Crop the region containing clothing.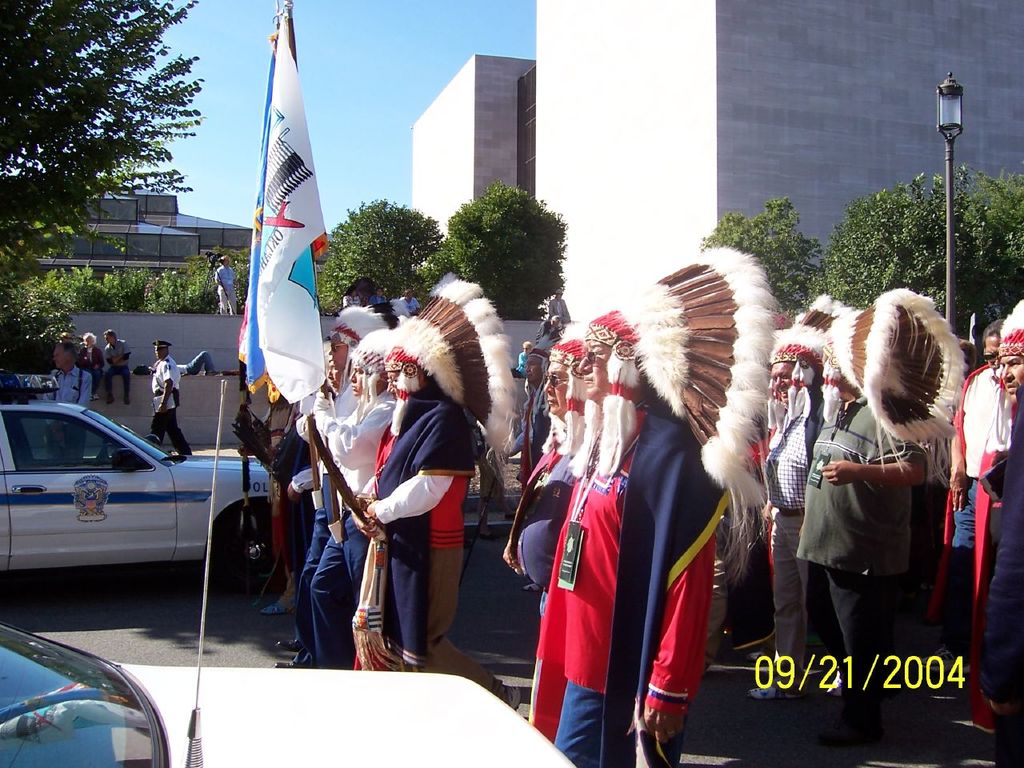
Crop region: 979/382/1023/767.
